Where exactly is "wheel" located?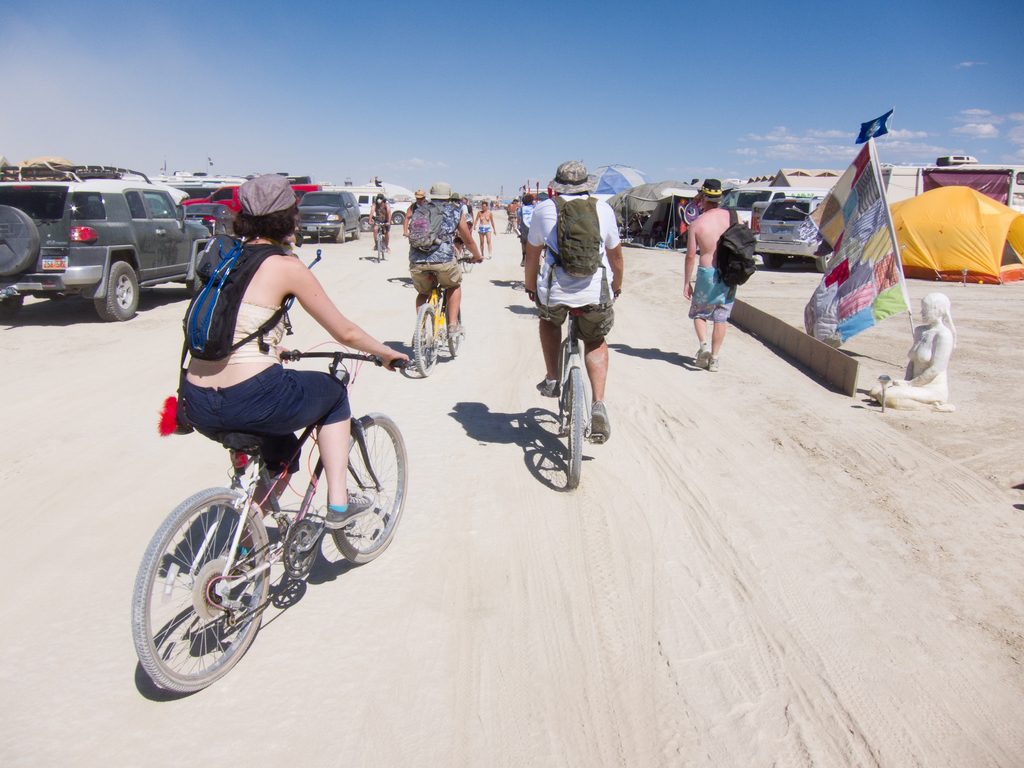
Its bounding box is {"x1": 328, "y1": 410, "x2": 408, "y2": 563}.
